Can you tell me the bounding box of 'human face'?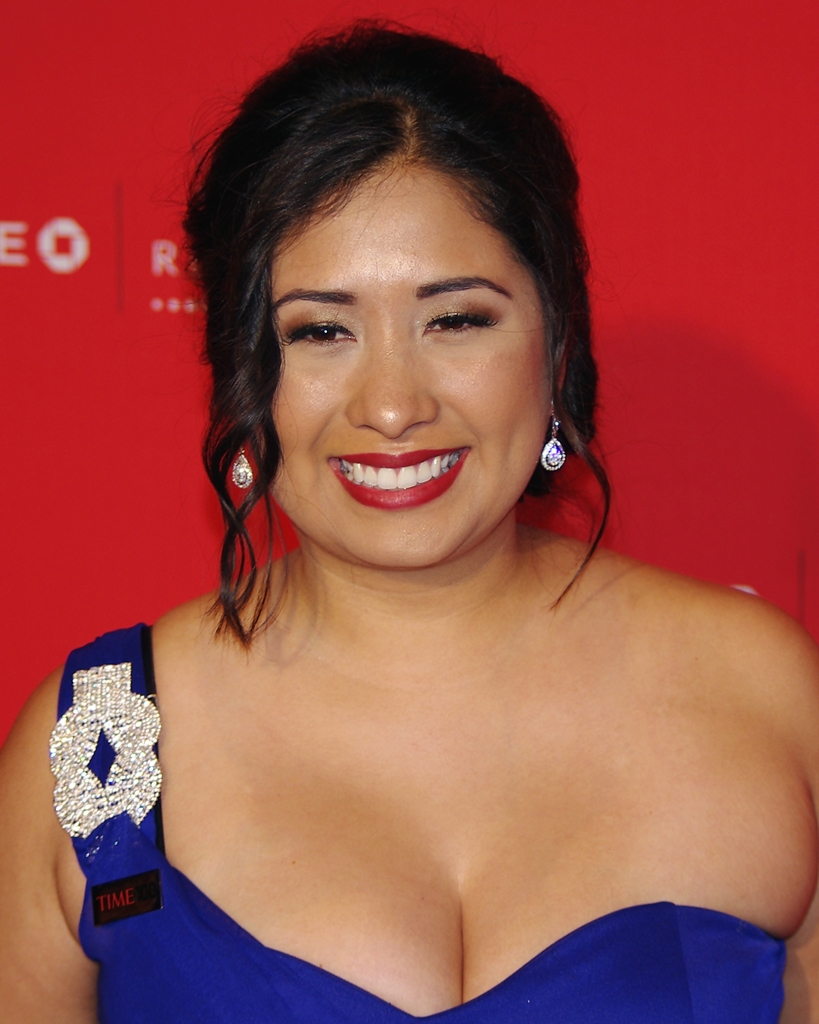
region(265, 162, 551, 566).
